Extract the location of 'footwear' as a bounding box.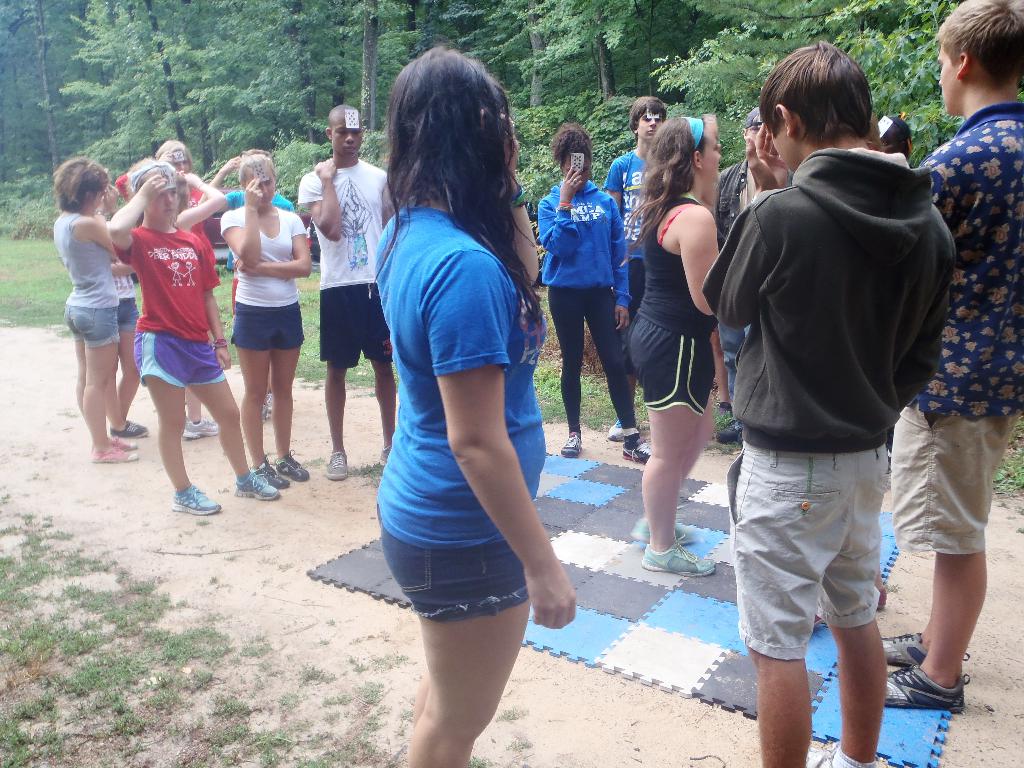
<bbox>232, 468, 280, 500</bbox>.
